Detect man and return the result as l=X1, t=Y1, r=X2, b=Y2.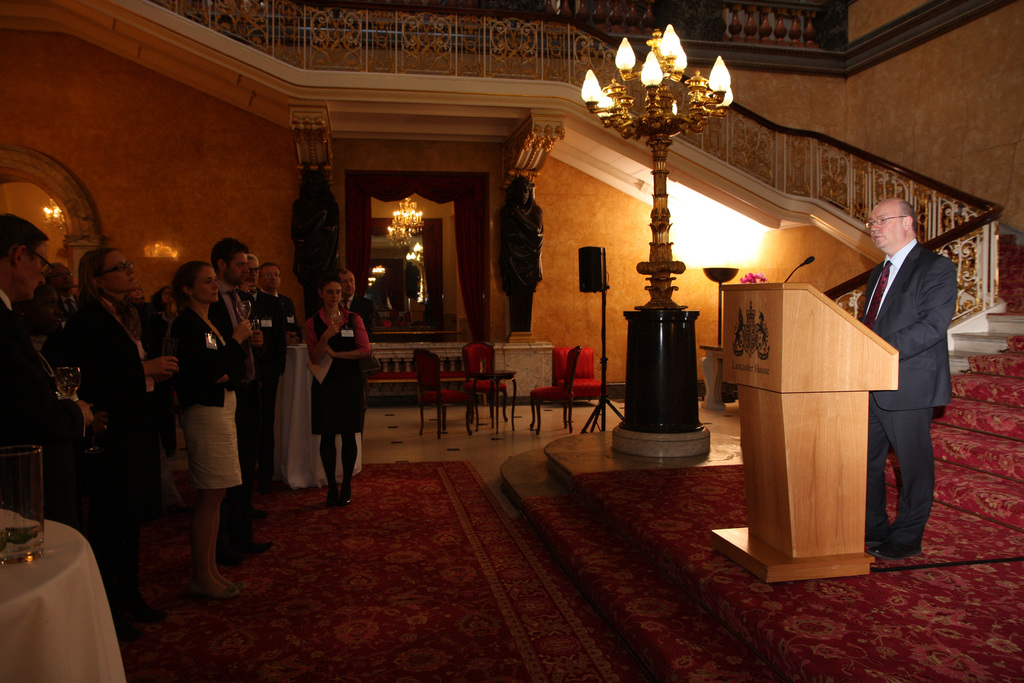
l=857, t=178, r=984, b=544.
